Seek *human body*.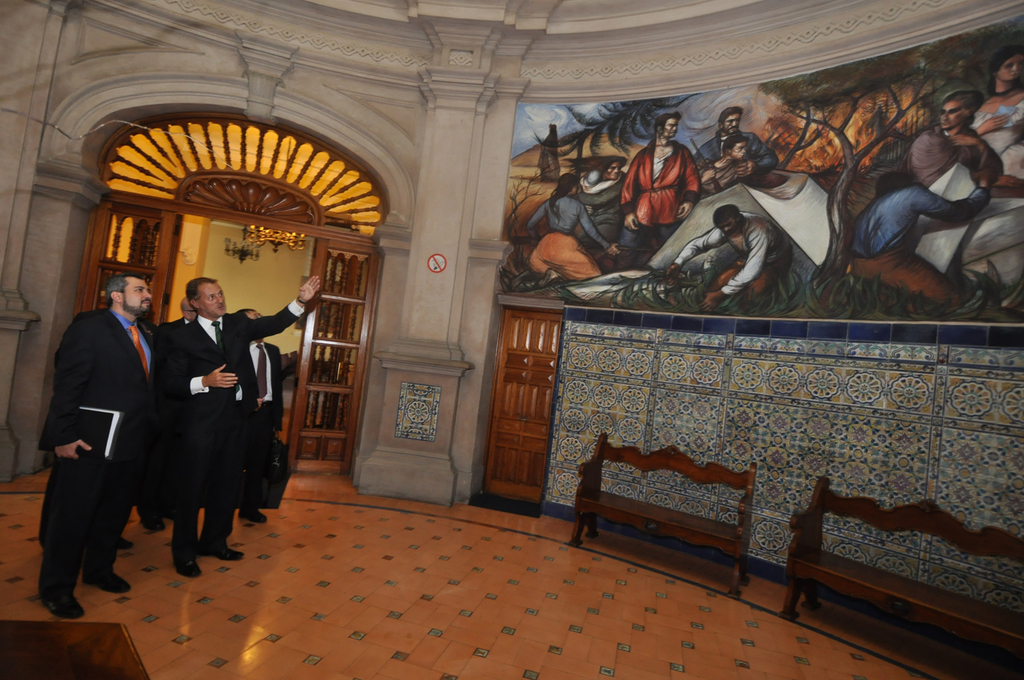
[236, 307, 288, 522].
